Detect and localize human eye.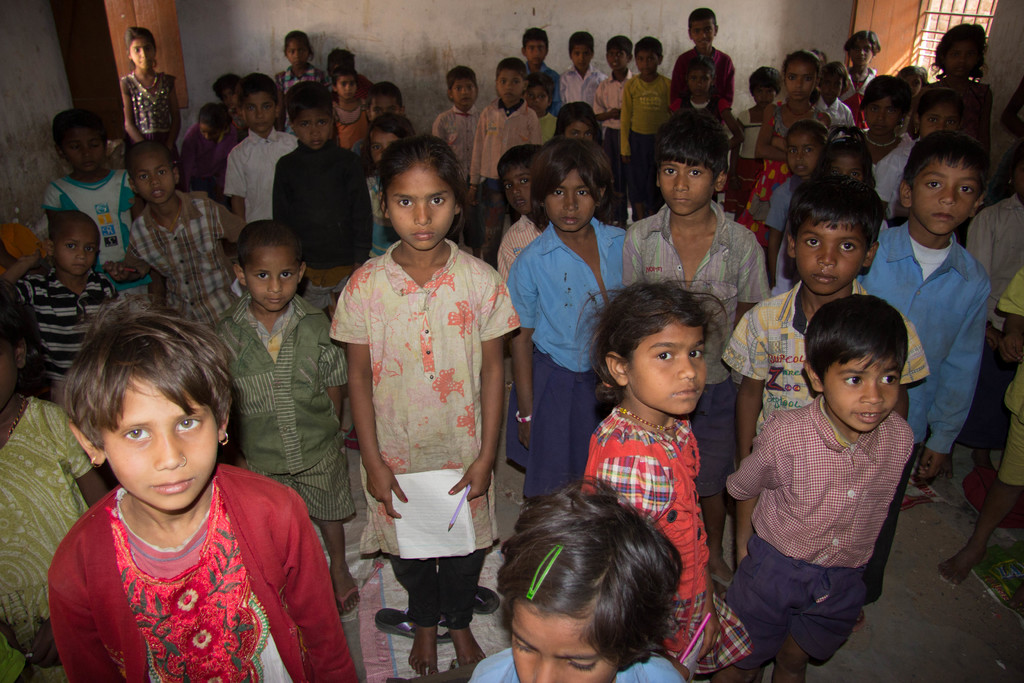
Localized at pyautogui.locateOnScreen(340, 79, 345, 86).
